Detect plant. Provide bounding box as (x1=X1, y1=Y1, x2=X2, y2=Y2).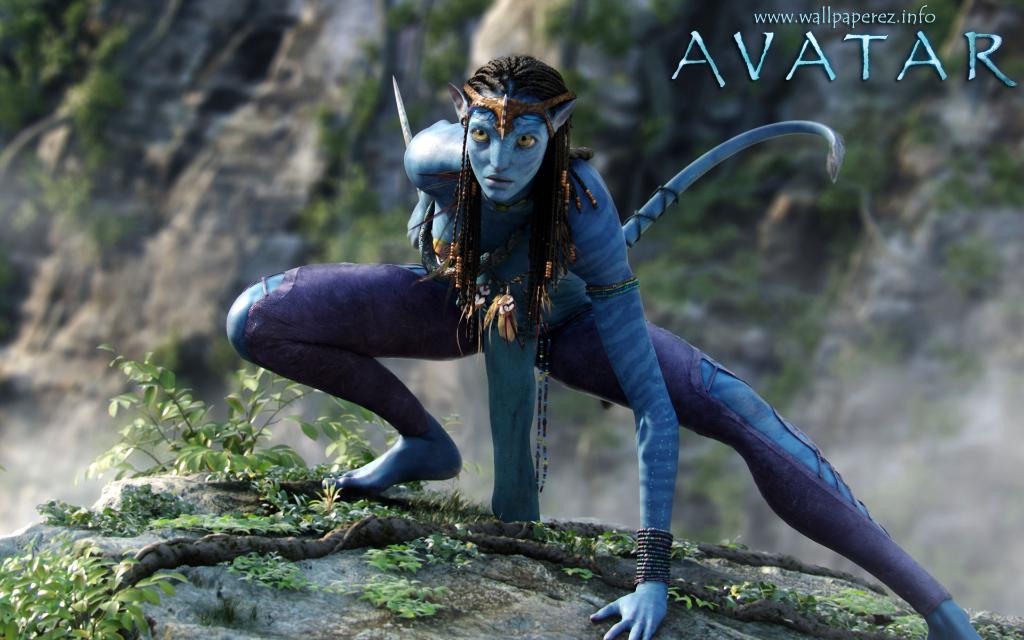
(x1=966, y1=611, x2=1023, y2=639).
